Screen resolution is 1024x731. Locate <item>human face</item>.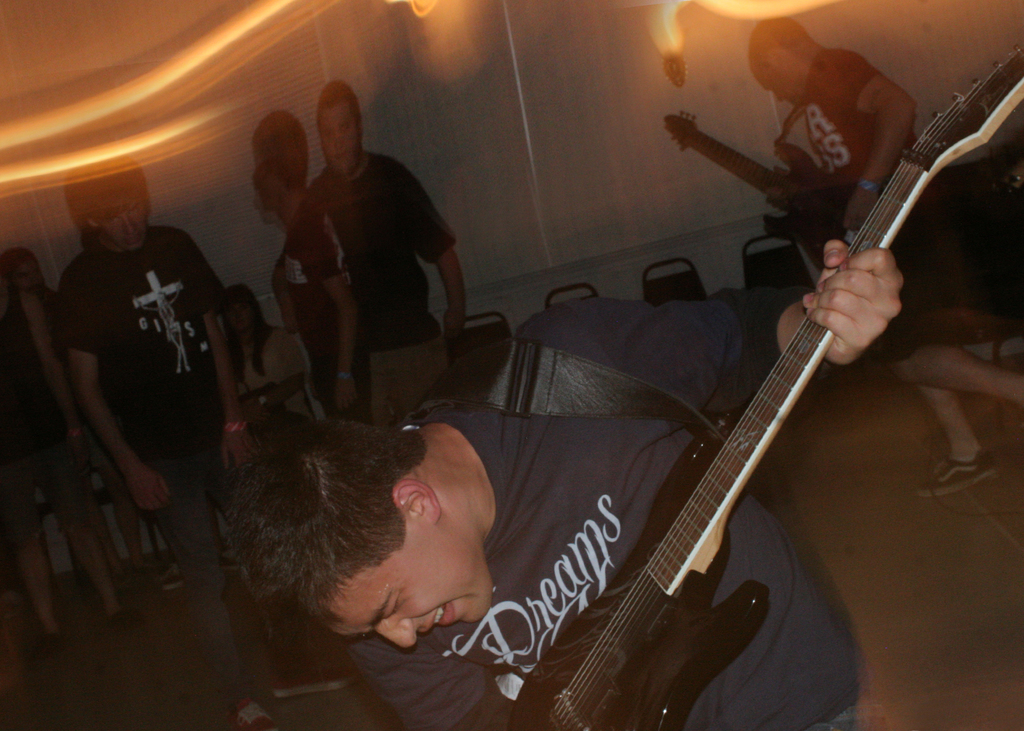
pyautogui.locateOnScreen(751, 51, 808, 102).
